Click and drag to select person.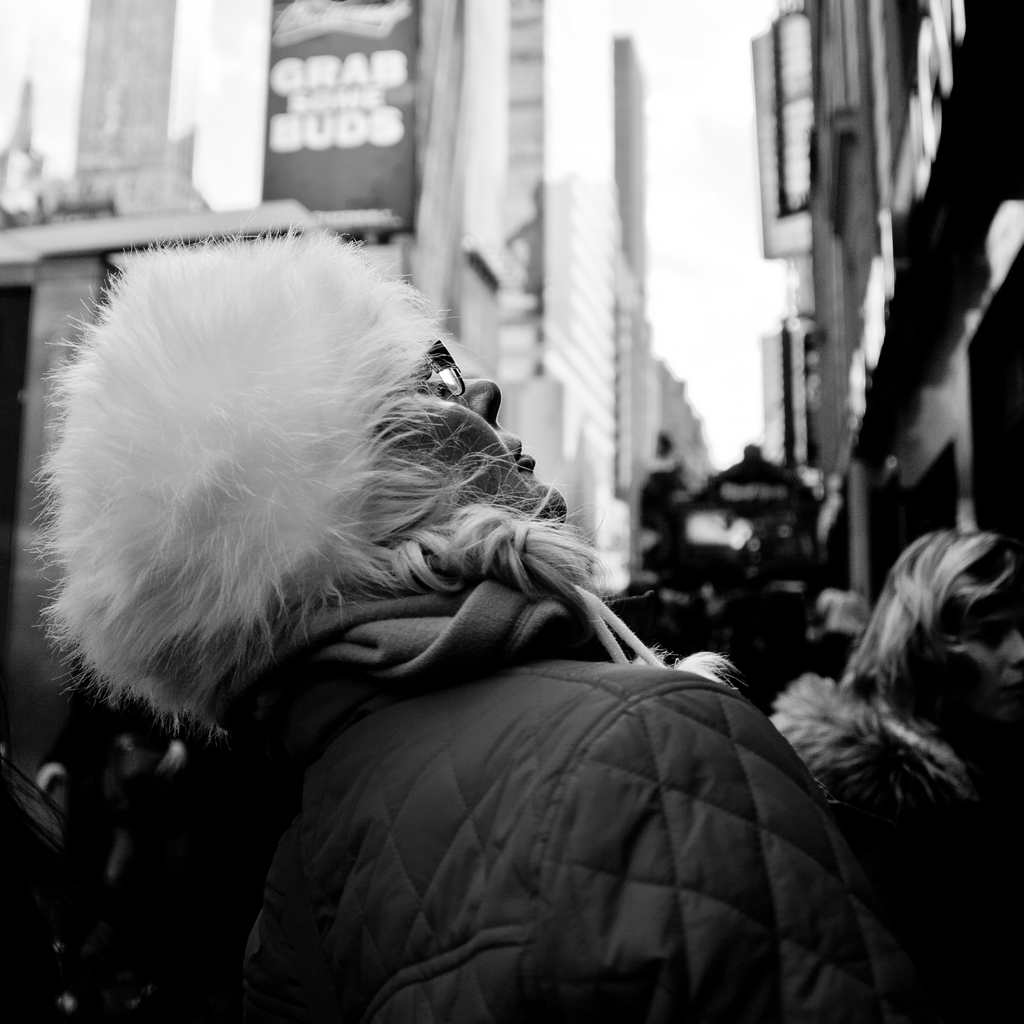
Selection: 28 220 884 1023.
